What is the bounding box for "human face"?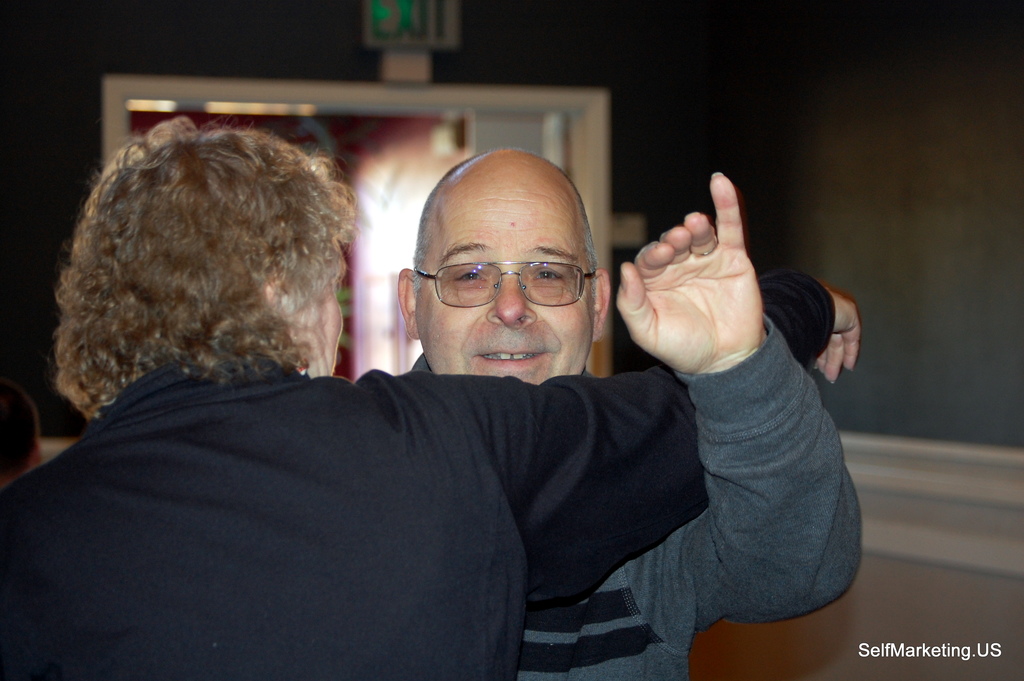
bbox(417, 168, 594, 386).
